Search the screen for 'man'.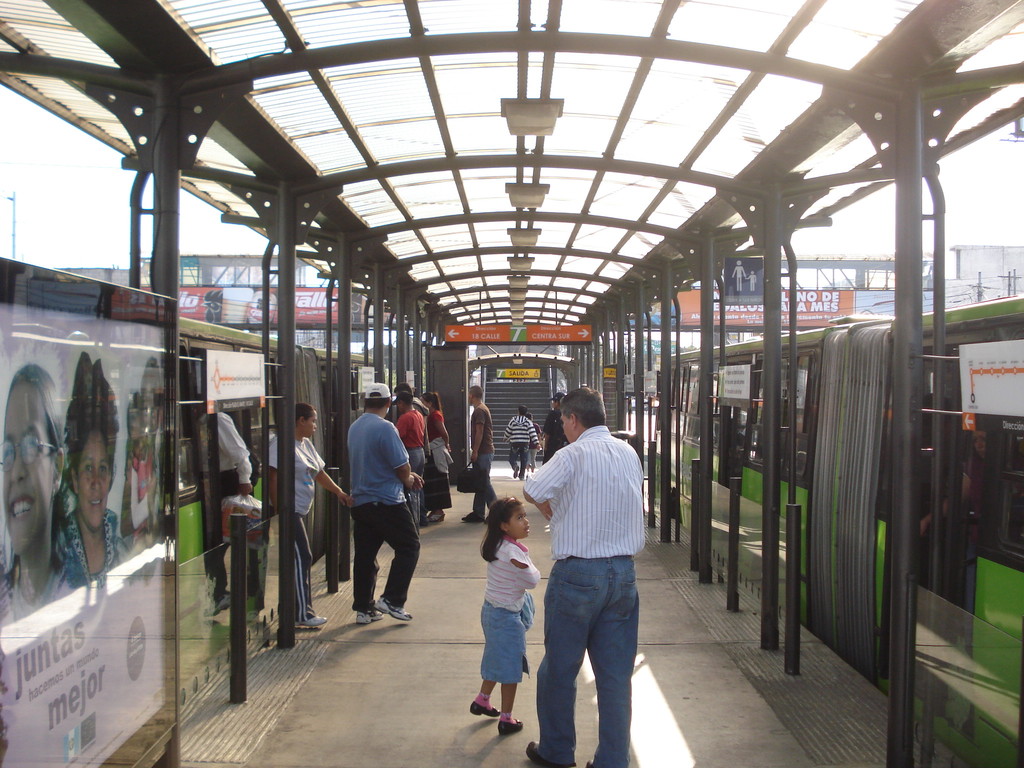
Found at (left=457, top=388, right=501, bottom=525).
